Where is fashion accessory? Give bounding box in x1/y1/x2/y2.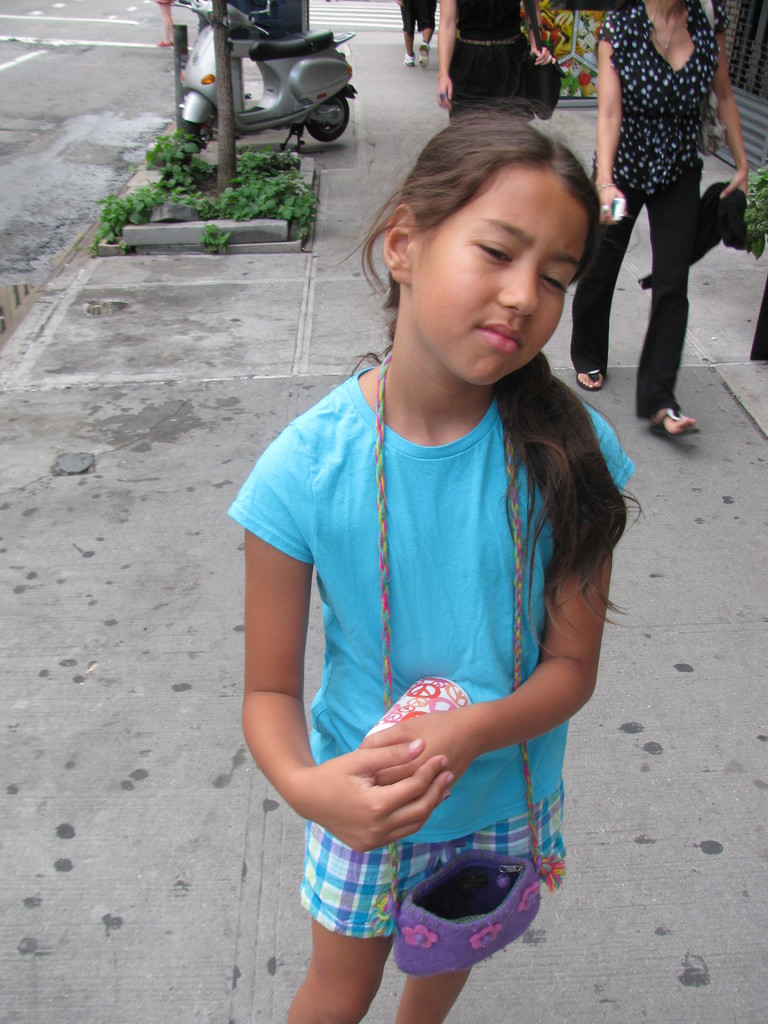
575/365/607/390.
